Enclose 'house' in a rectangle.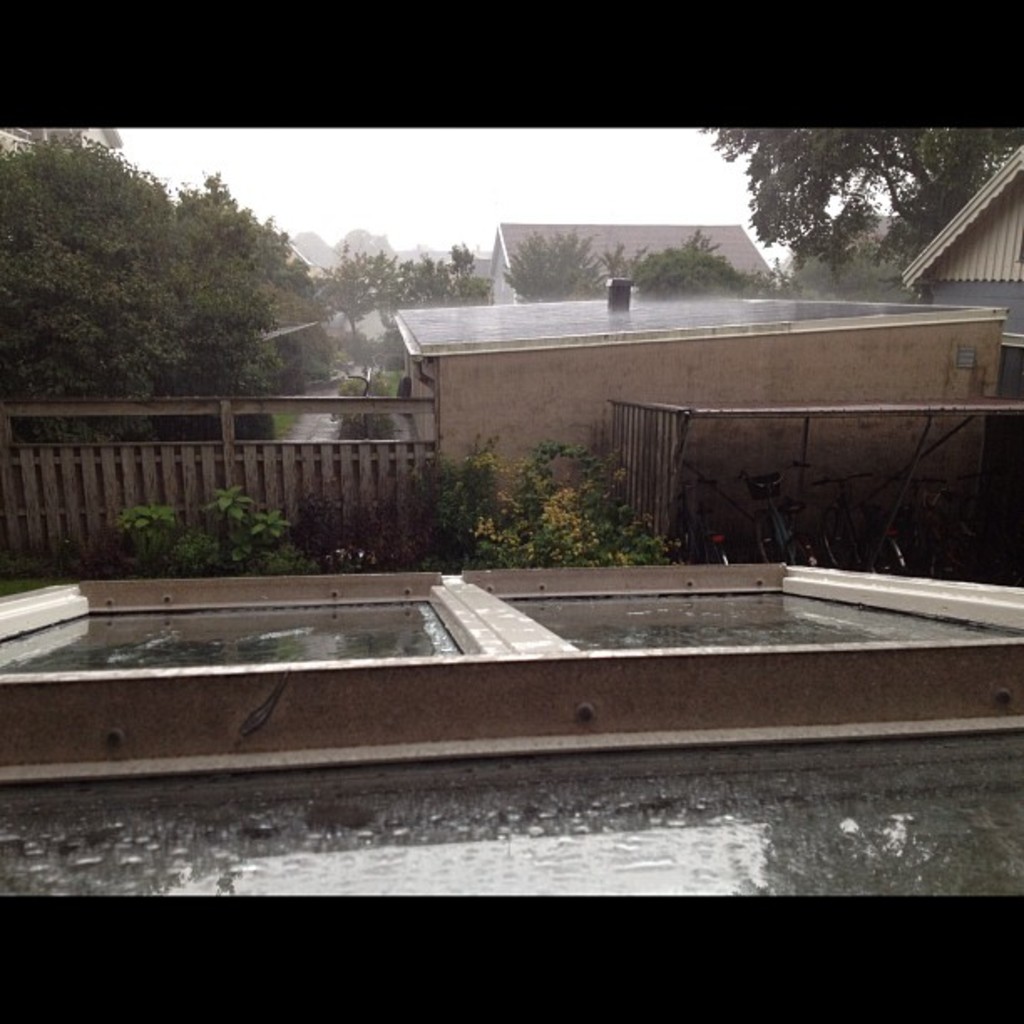
<bbox>897, 146, 1022, 474</bbox>.
